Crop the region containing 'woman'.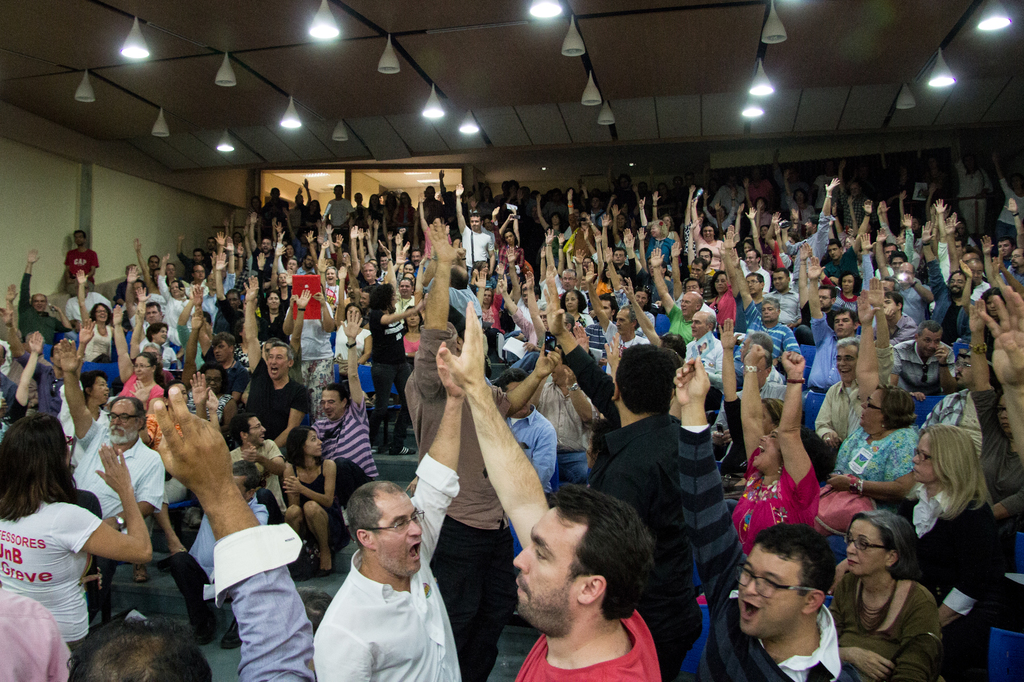
Crop region: Rect(278, 424, 351, 580).
